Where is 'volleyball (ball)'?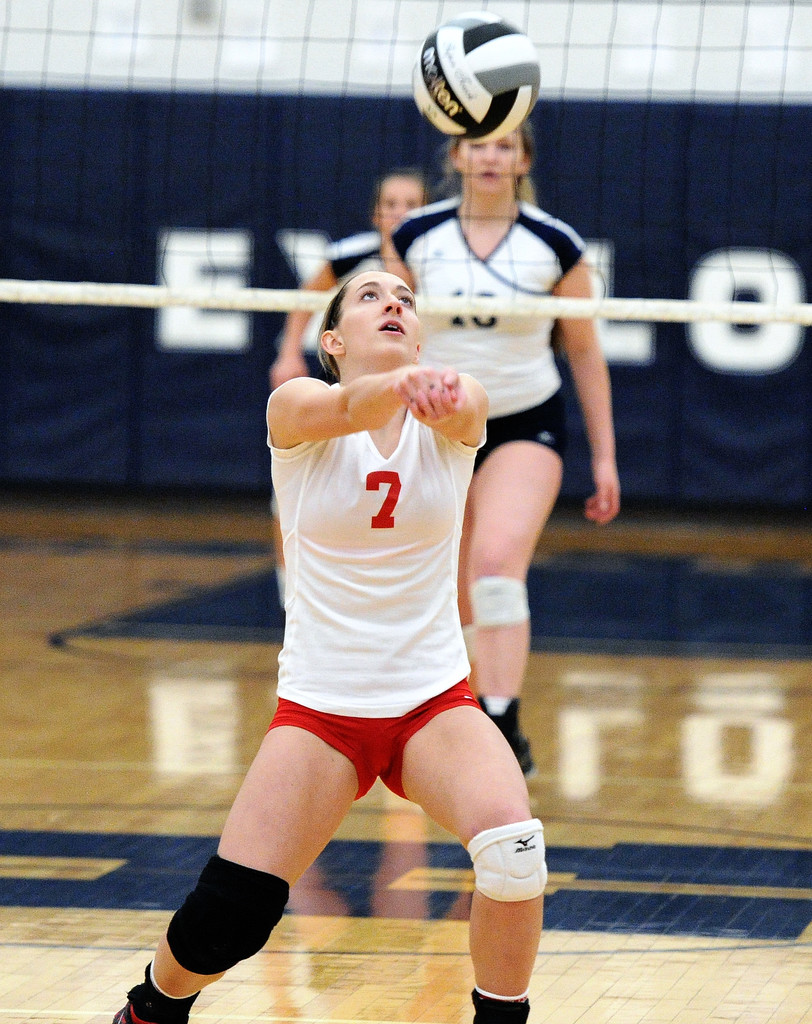
x1=408, y1=13, x2=538, y2=136.
